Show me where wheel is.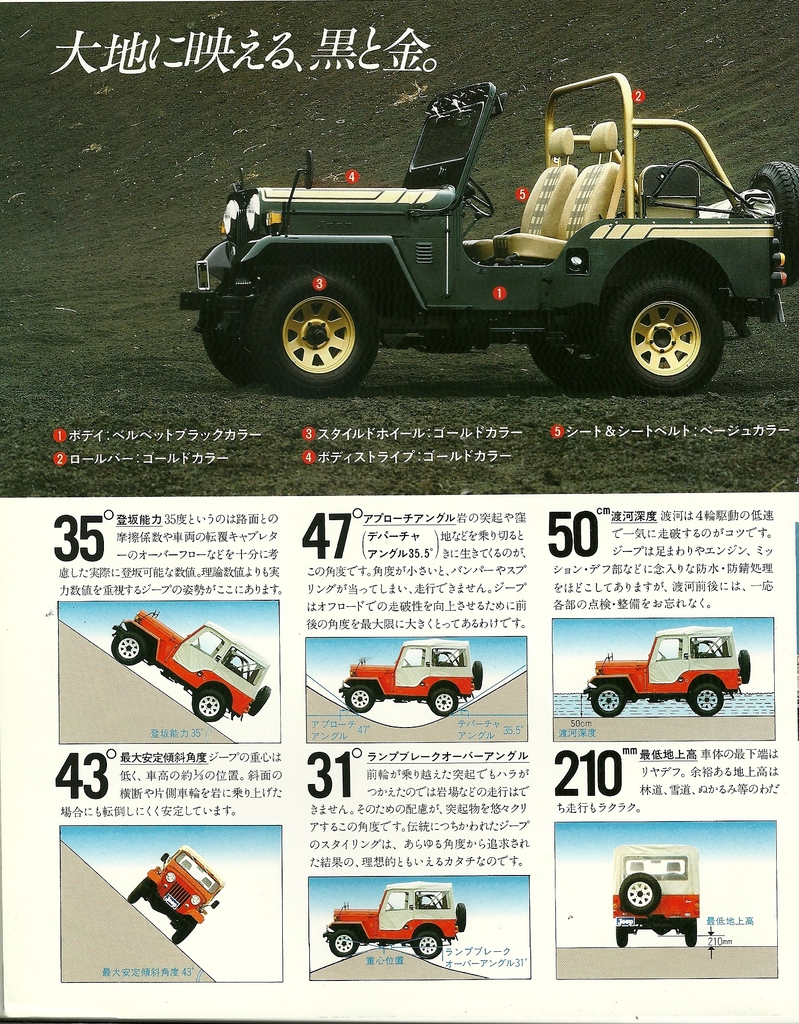
wheel is at locate(426, 689, 459, 719).
